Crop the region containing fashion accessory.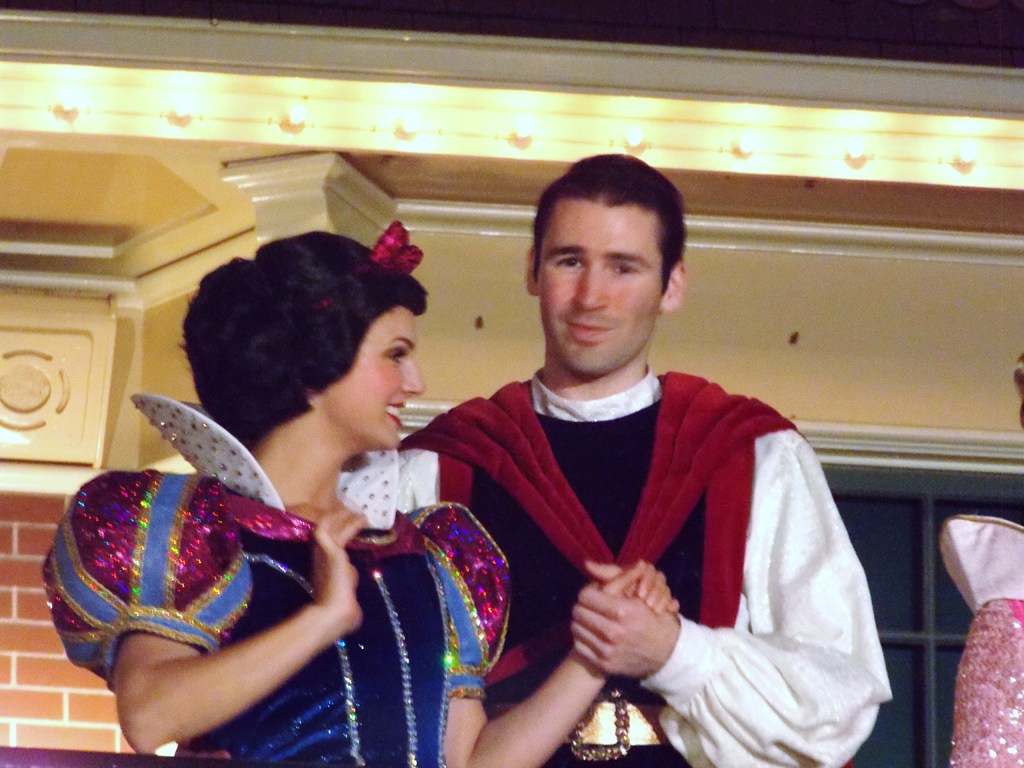
Crop region: <bbox>469, 680, 668, 764</bbox>.
